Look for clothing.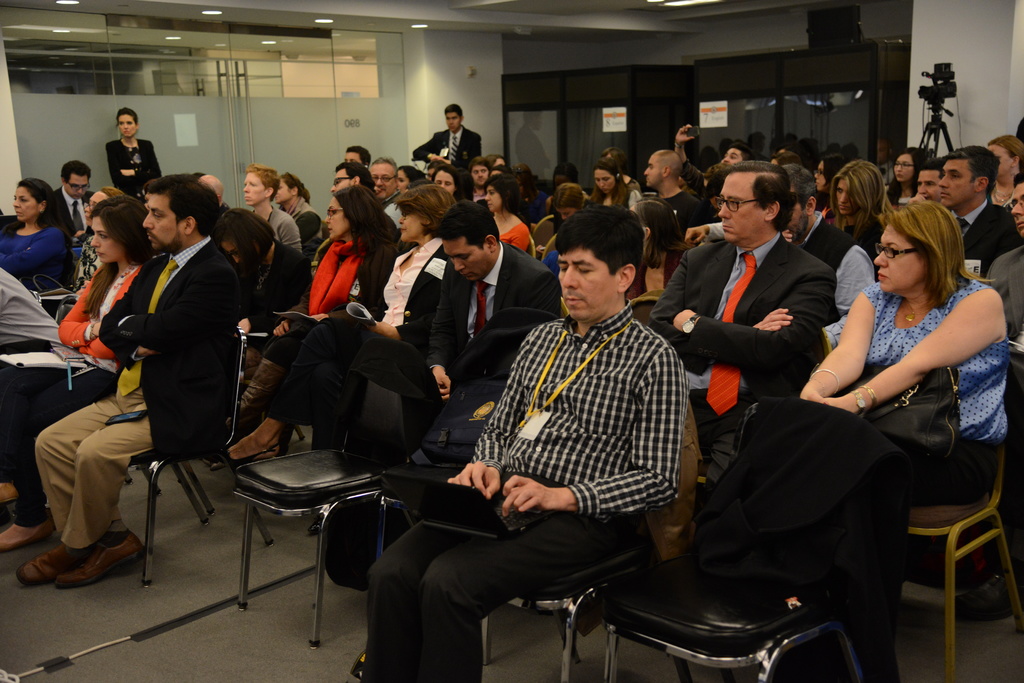
Found: left=0, top=220, right=68, bottom=271.
